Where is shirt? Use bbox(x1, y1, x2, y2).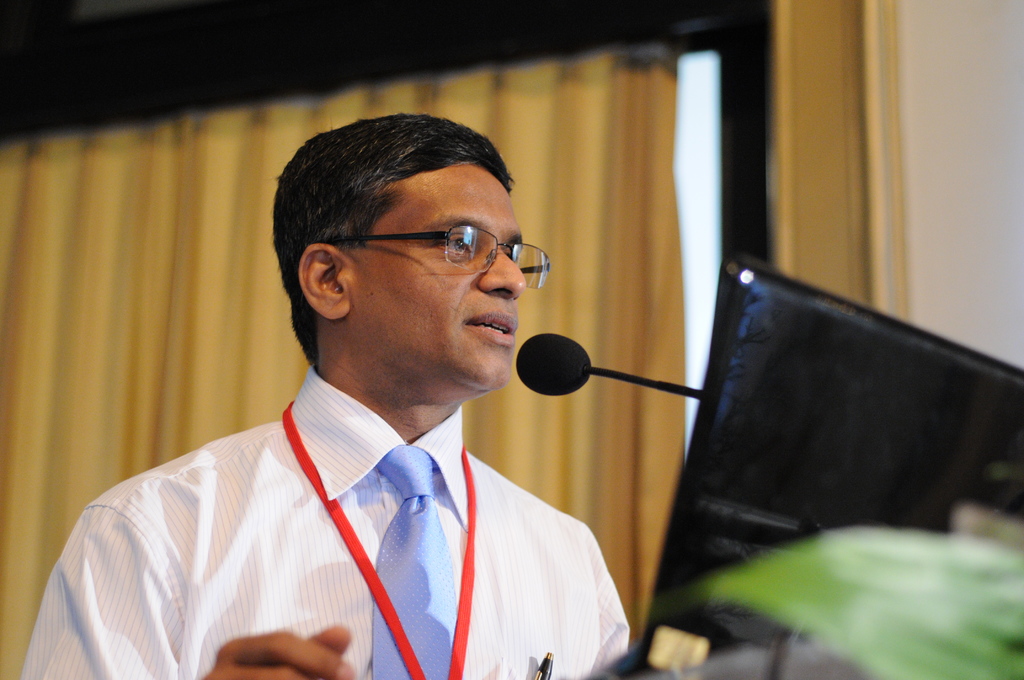
bbox(19, 366, 627, 679).
